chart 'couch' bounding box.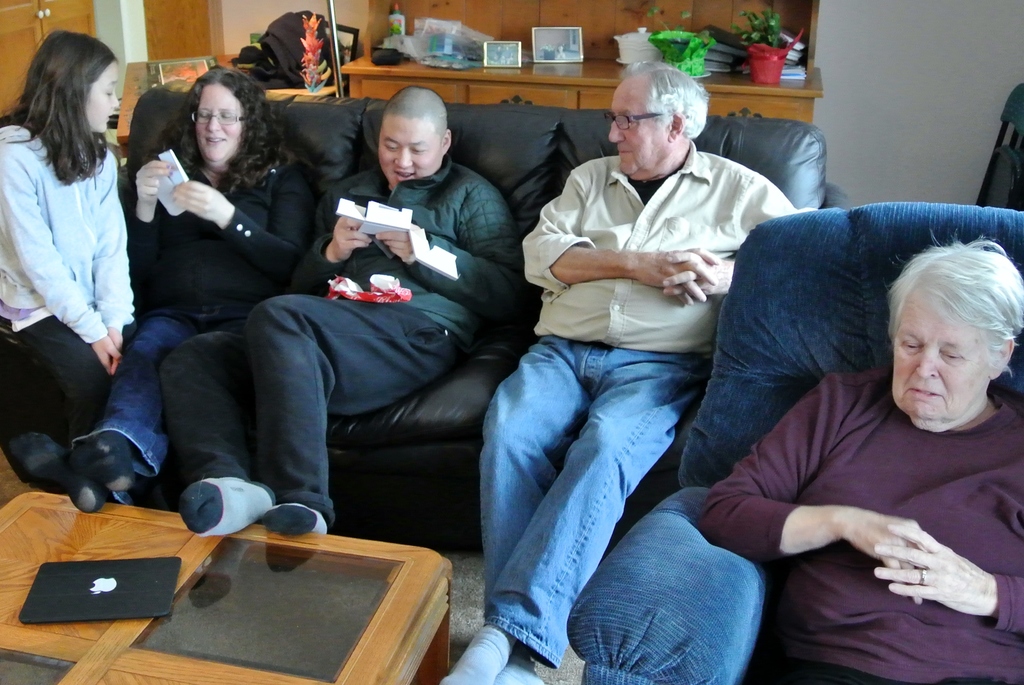
Charted: [0, 74, 847, 540].
